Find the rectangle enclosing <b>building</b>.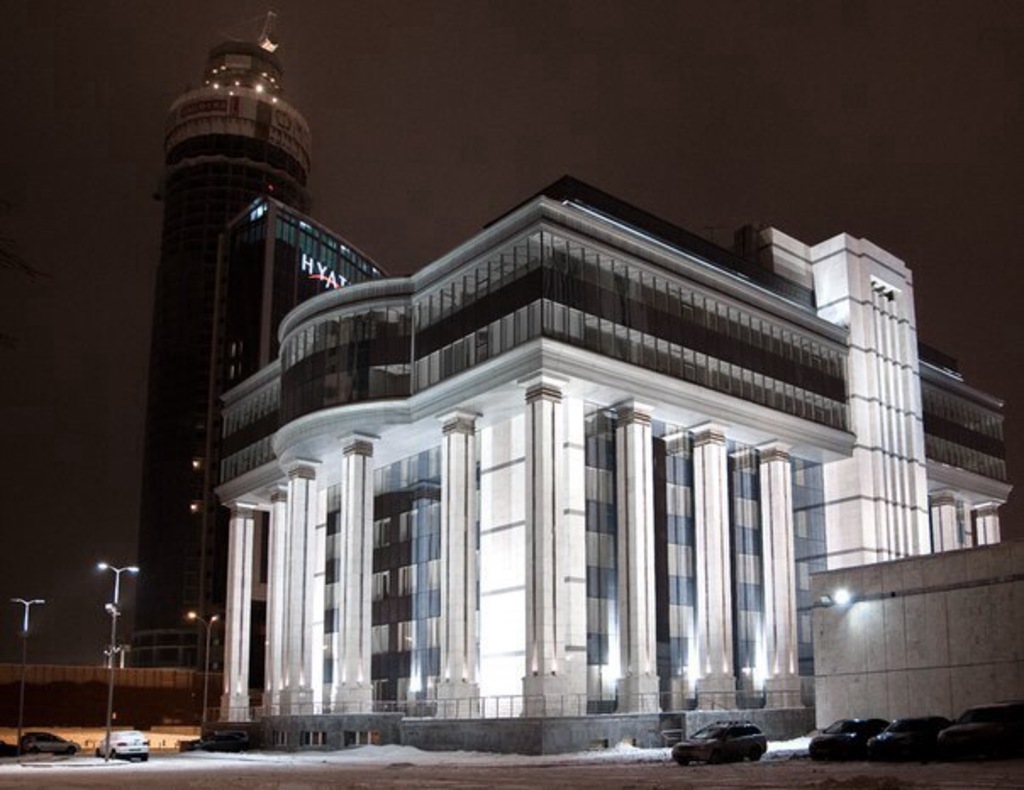
149,44,393,663.
